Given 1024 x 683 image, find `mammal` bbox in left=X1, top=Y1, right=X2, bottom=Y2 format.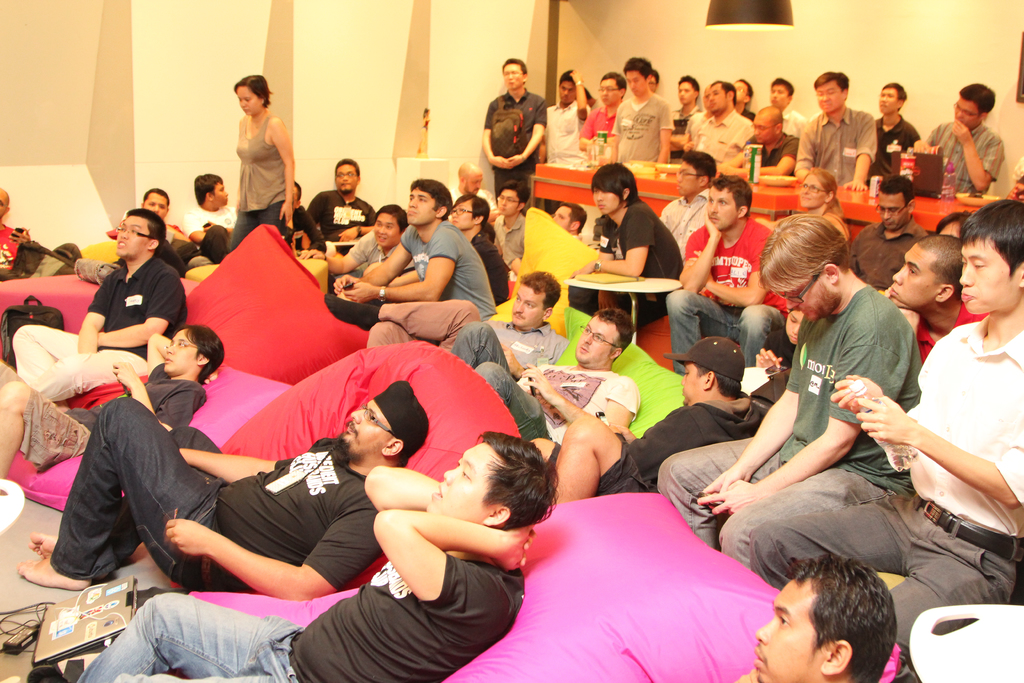
left=717, top=104, right=801, bottom=180.
